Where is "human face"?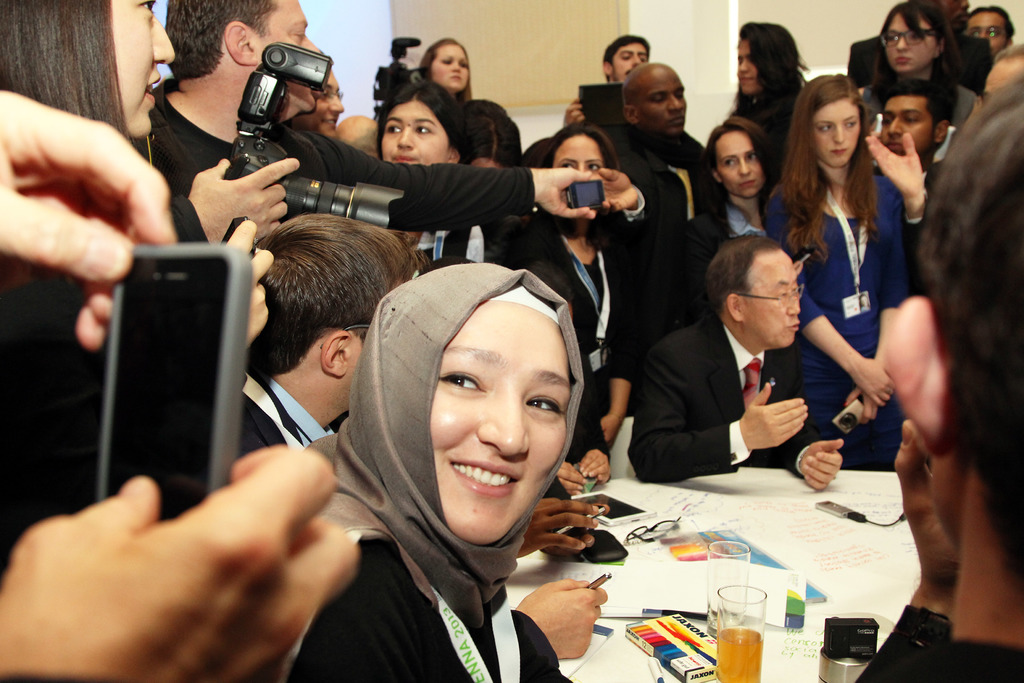
bbox(937, 0, 970, 35).
